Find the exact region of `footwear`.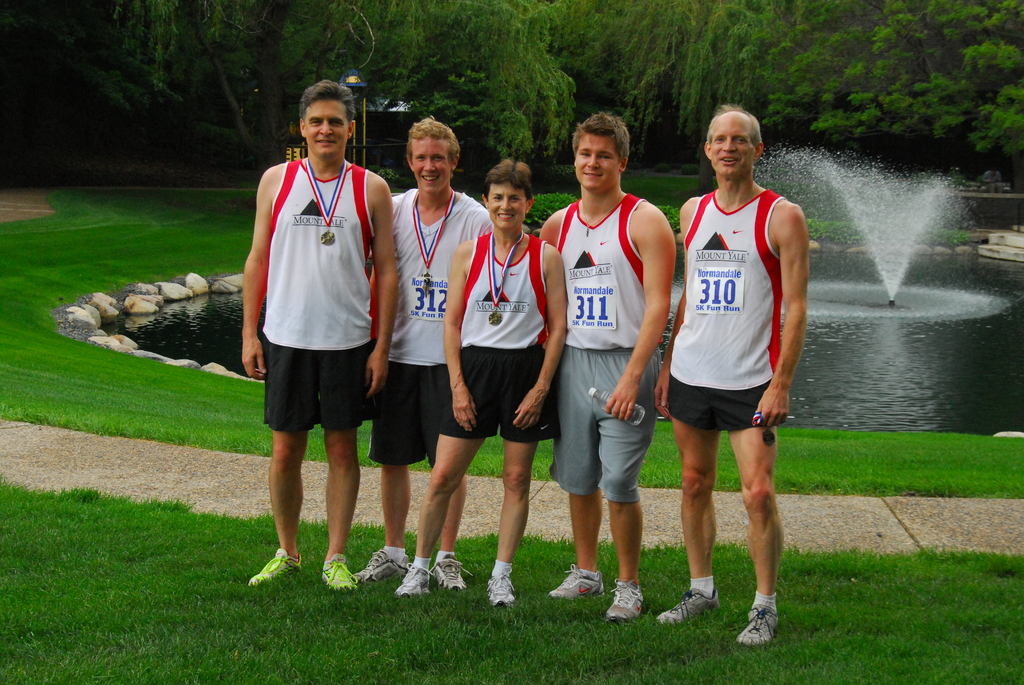
Exact region: 546,564,607,599.
